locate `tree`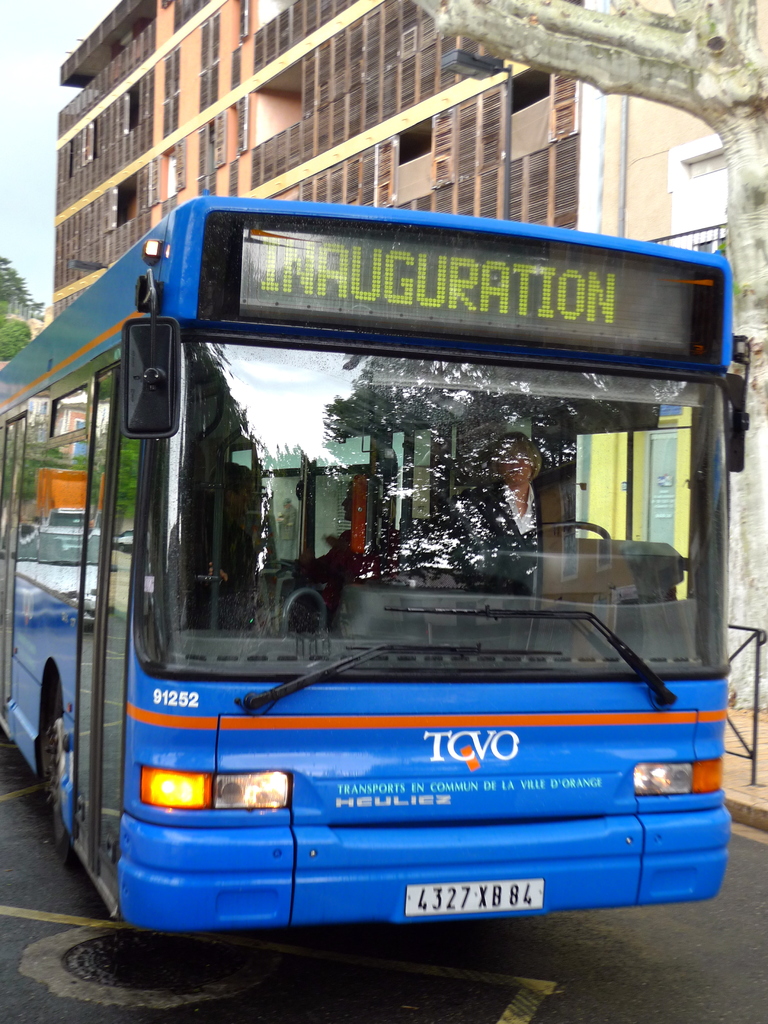
locate(410, 0, 767, 711)
